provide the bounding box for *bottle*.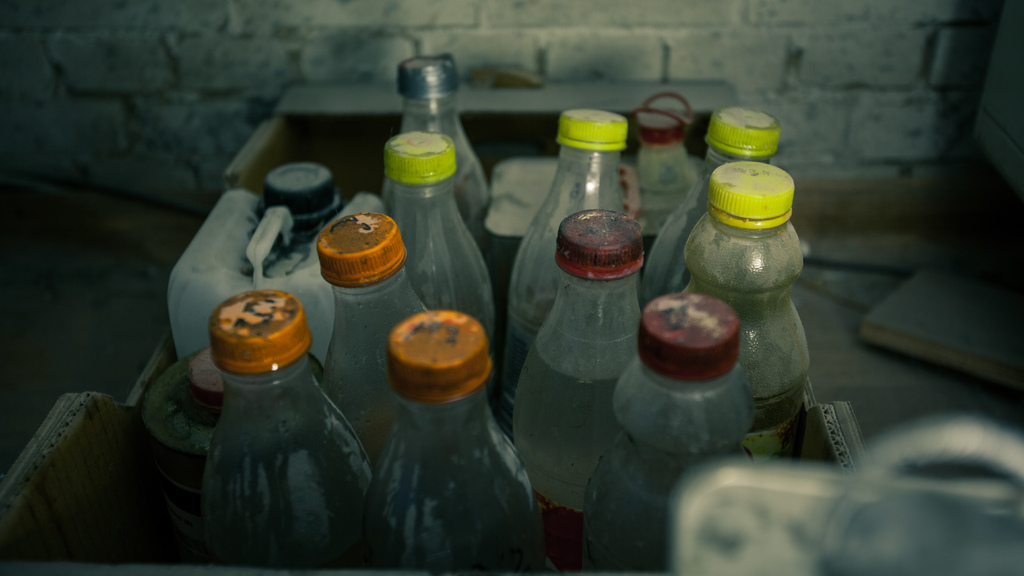
BBox(322, 209, 420, 453).
